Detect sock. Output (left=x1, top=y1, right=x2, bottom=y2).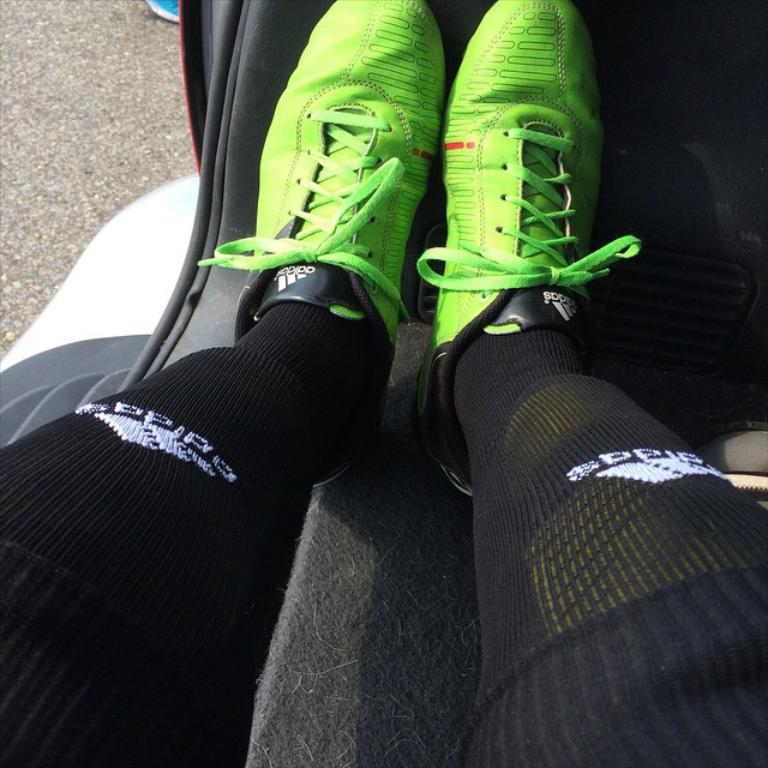
(left=0, top=300, right=386, bottom=767).
